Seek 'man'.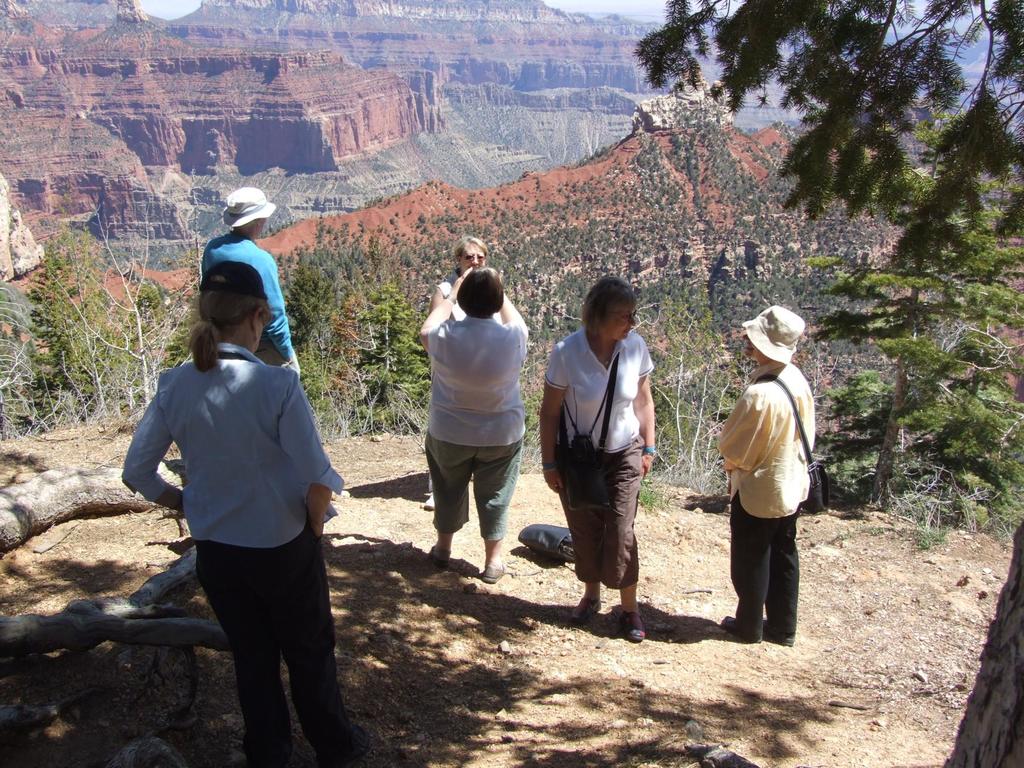
crop(708, 325, 825, 643).
